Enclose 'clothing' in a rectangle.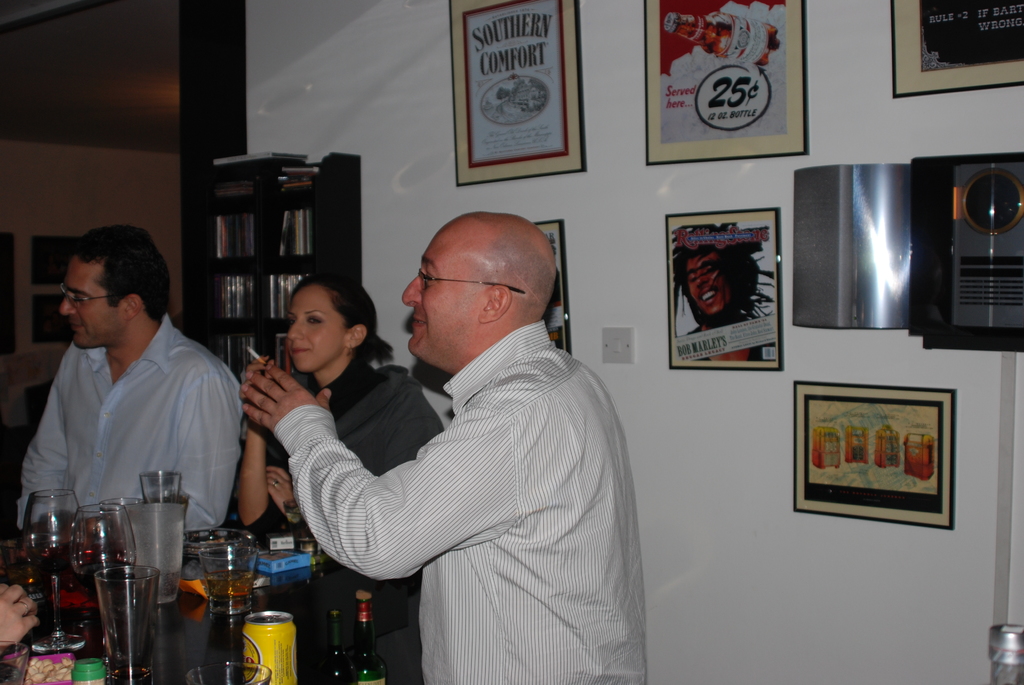
left=20, top=311, right=246, bottom=528.
